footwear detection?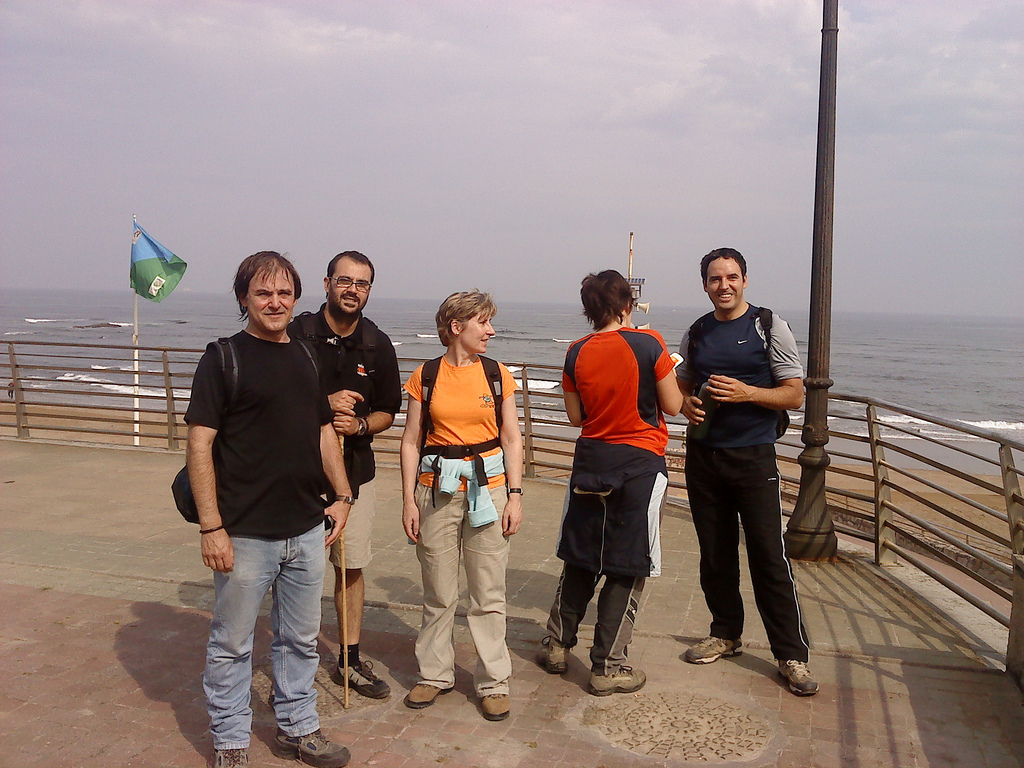
335/655/391/699
